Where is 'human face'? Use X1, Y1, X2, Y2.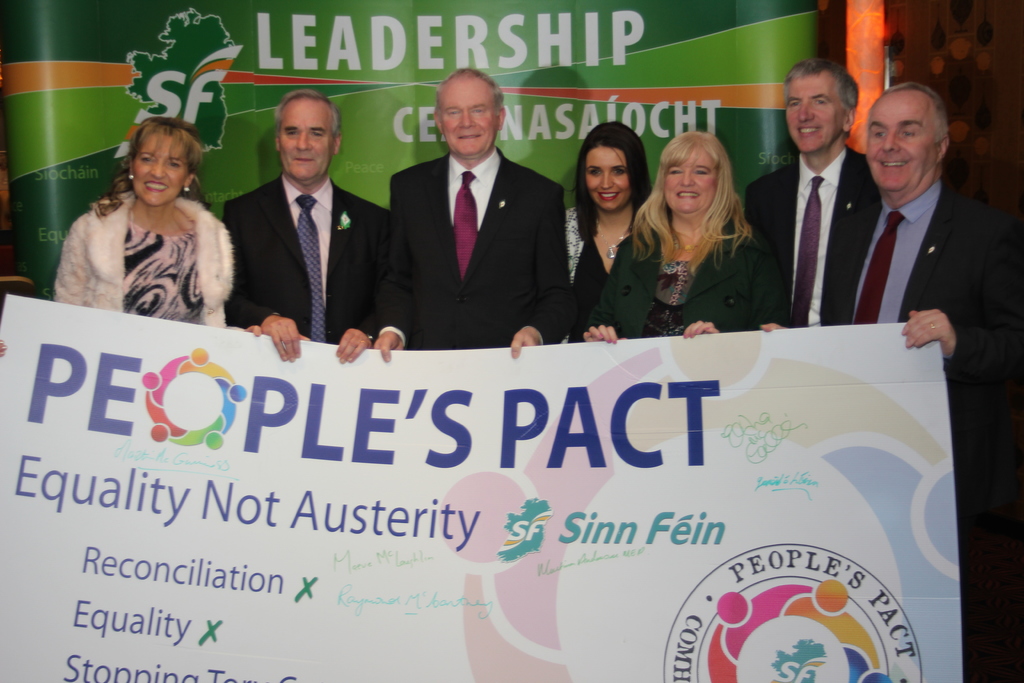
867, 96, 937, 192.
